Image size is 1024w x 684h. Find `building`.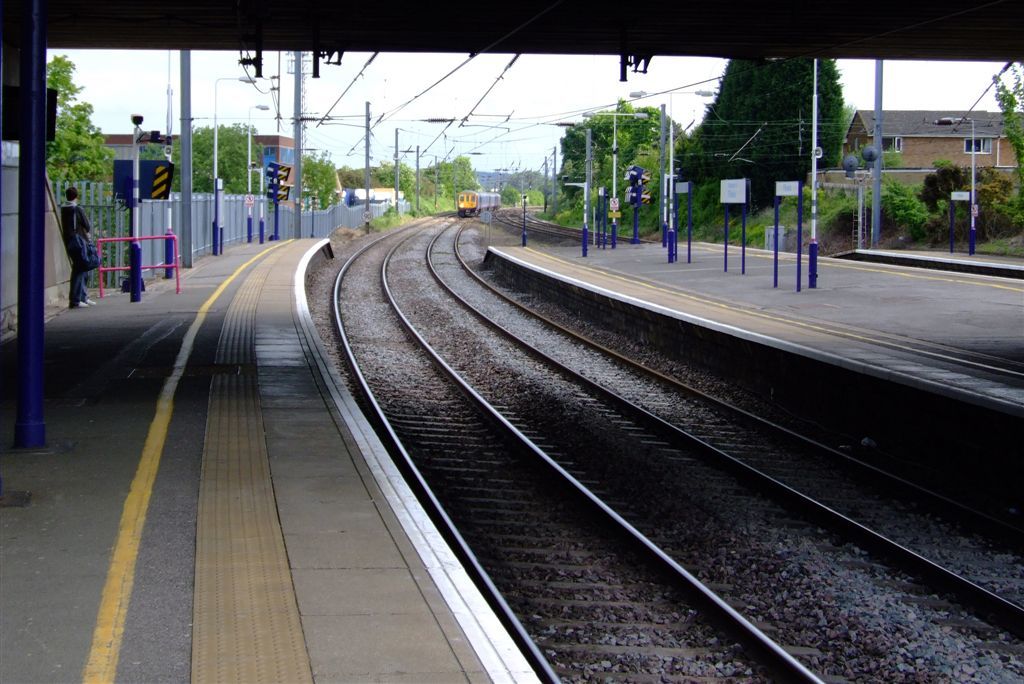
box(97, 140, 299, 204).
